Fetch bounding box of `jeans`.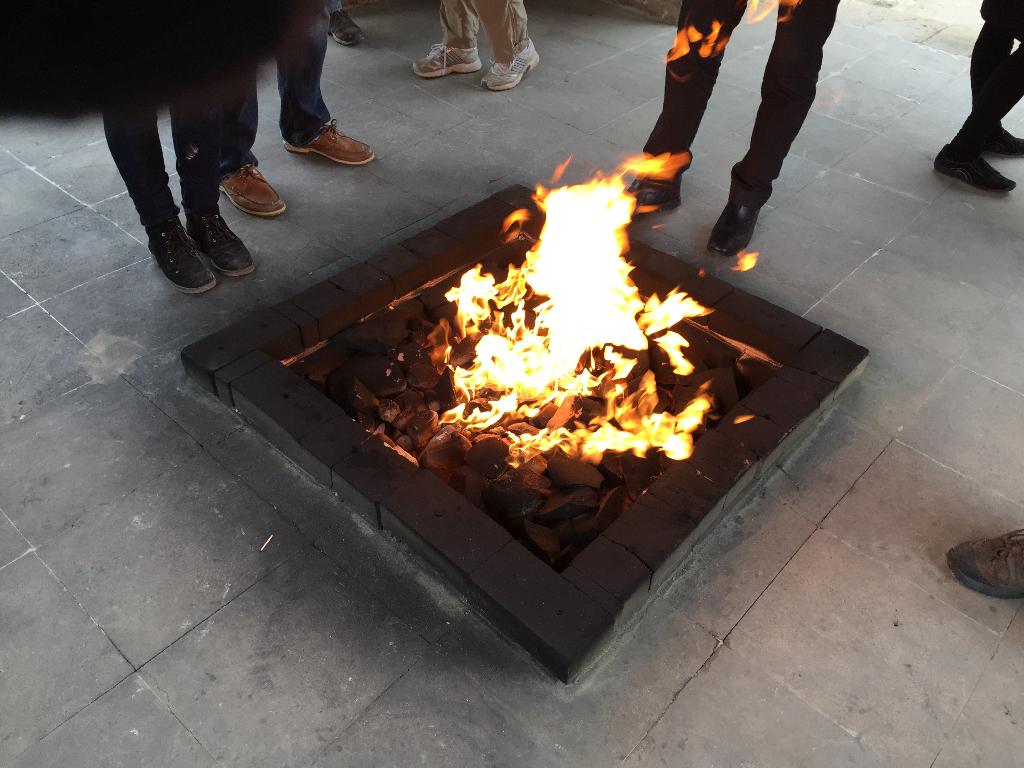
Bbox: <bbox>225, 6, 330, 177</bbox>.
